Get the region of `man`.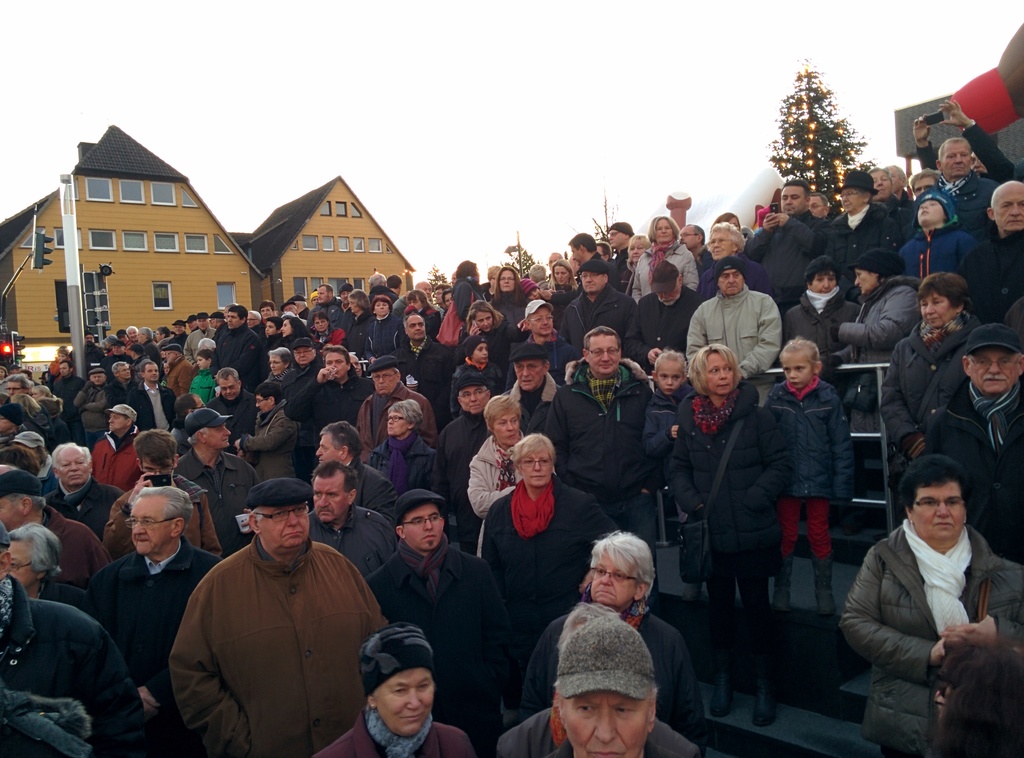
x1=913, y1=94, x2=1016, y2=183.
